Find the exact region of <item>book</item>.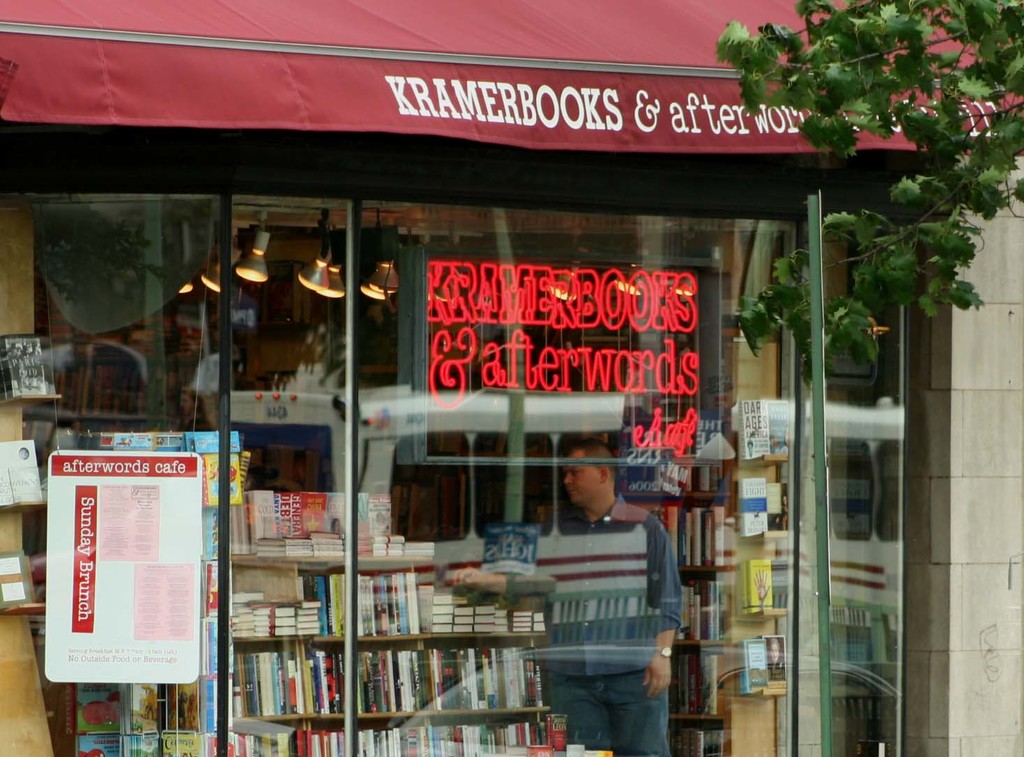
Exact region: 242/490/277/538.
